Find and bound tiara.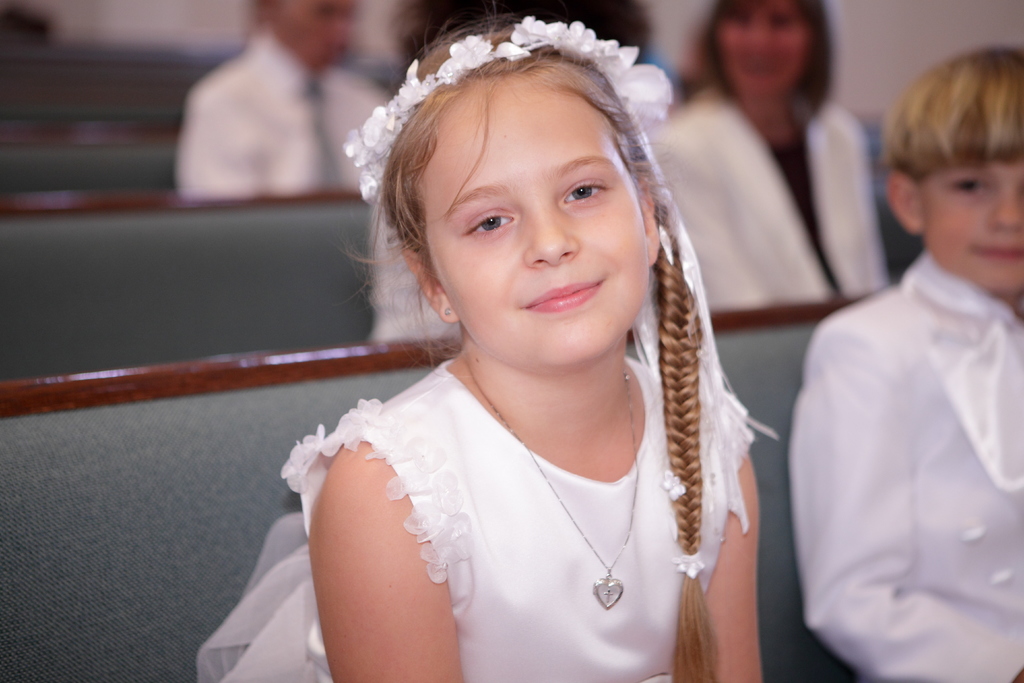
Bound: (x1=346, y1=14, x2=669, y2=203).
